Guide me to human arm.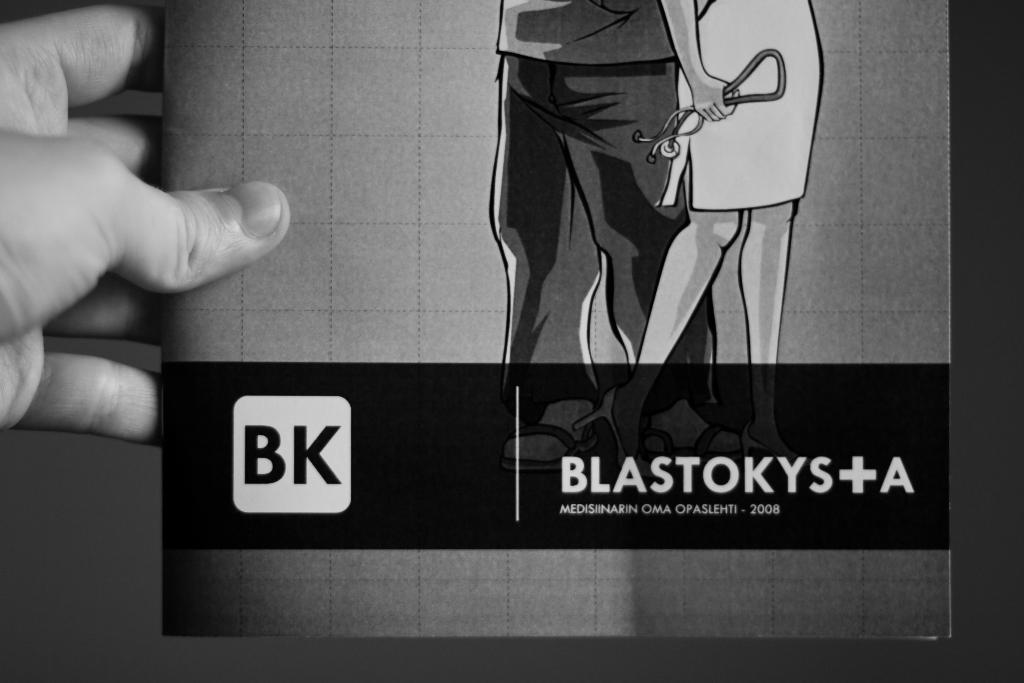
Guidance: <bbox>655, 0, 739, 122</bbox>.
